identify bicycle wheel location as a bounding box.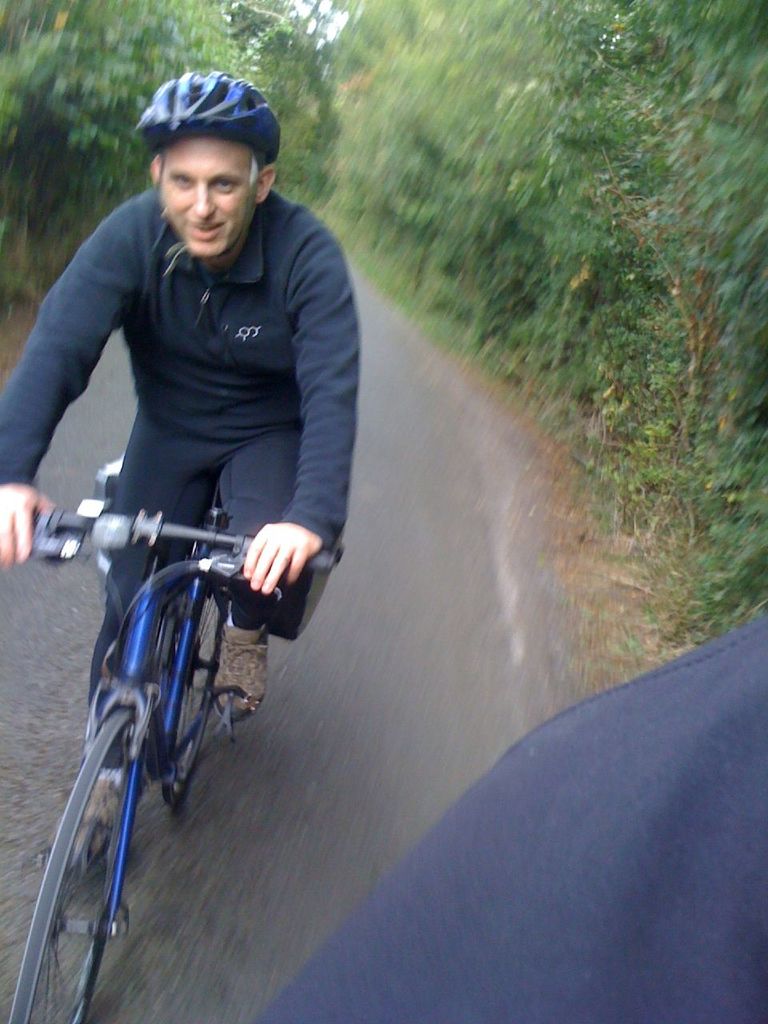
l=165, t=577, r=235, b=806.
